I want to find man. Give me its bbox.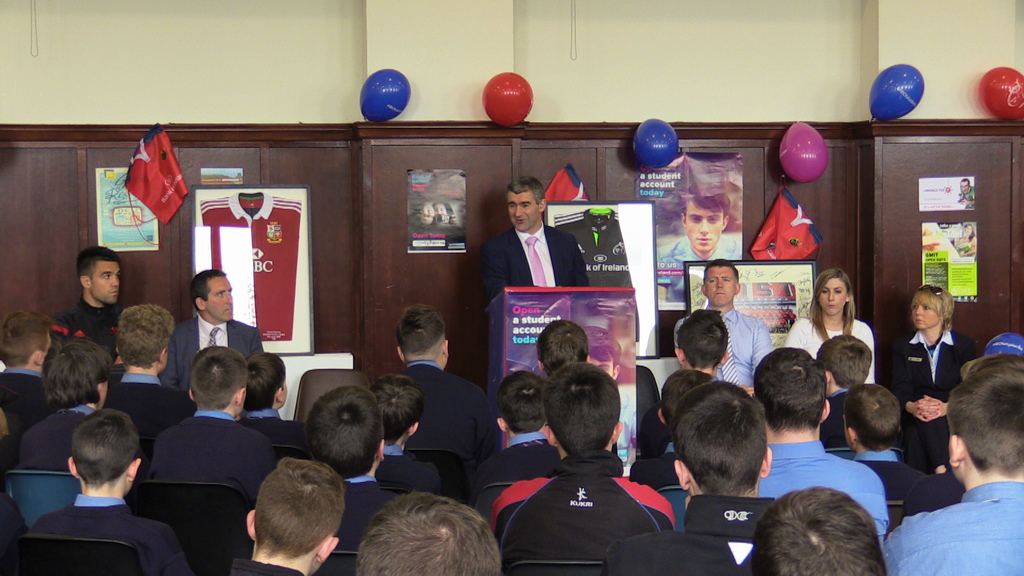
x1=477, y1=177, x2=589, y2=305.
